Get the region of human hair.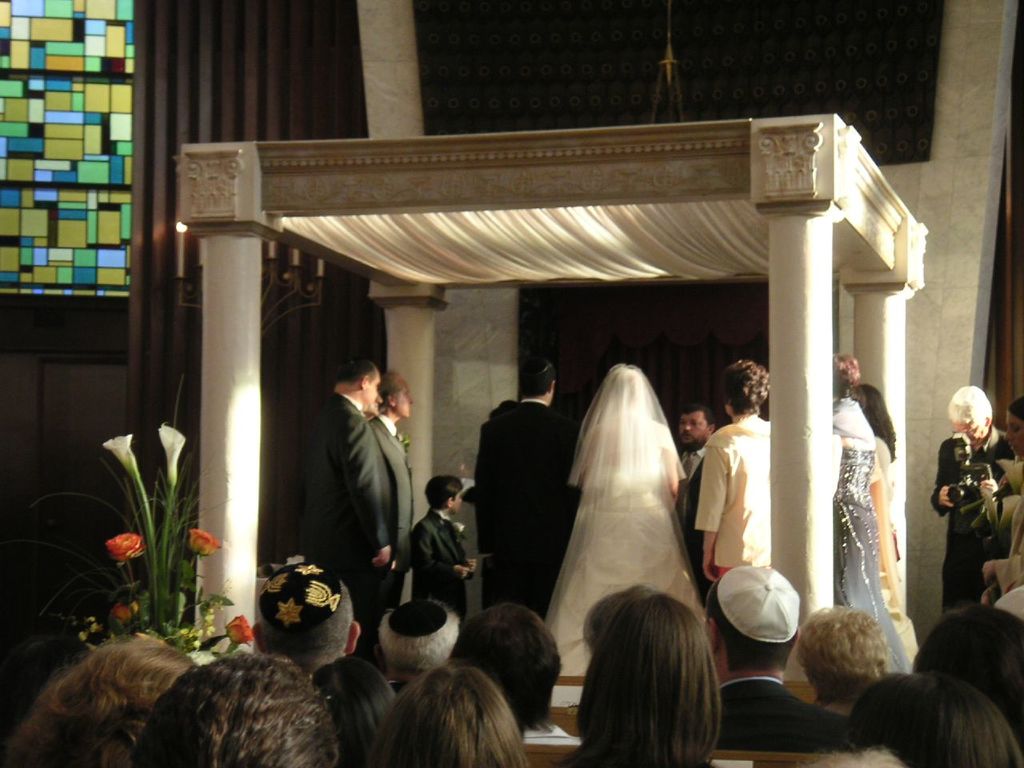
BBox(317, 658, 395, 766).
